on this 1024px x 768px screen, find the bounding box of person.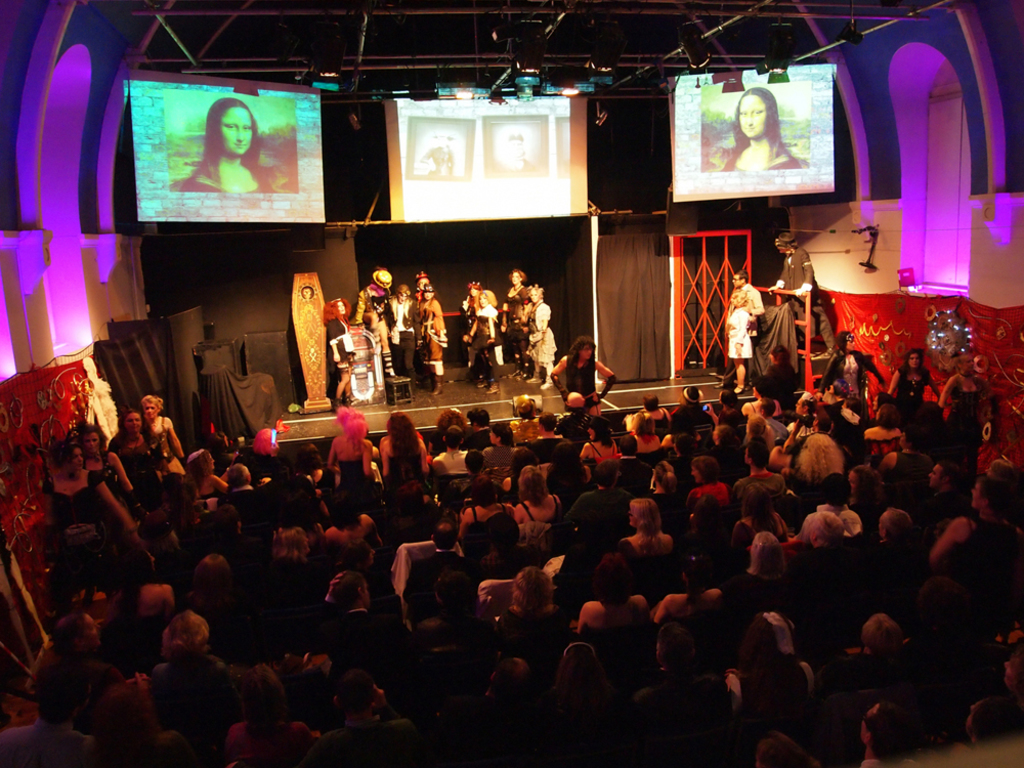
Bounding box: <box>726,296,754,391</box>.
